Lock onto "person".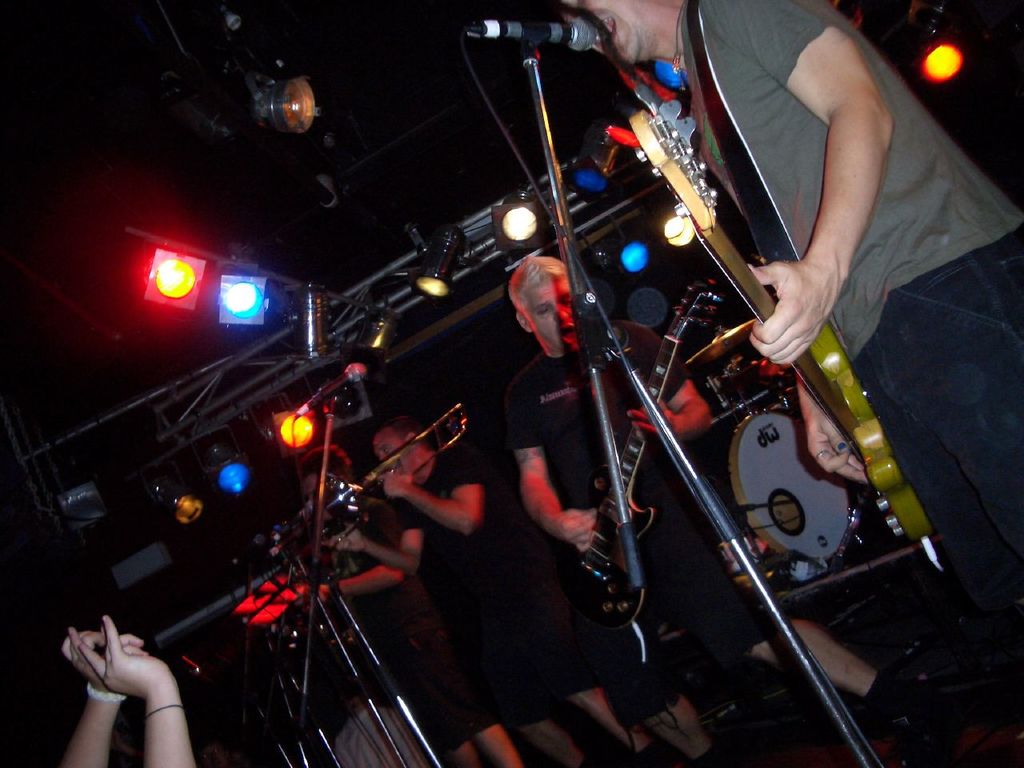
Locked: (362, 410, 646, 758).
